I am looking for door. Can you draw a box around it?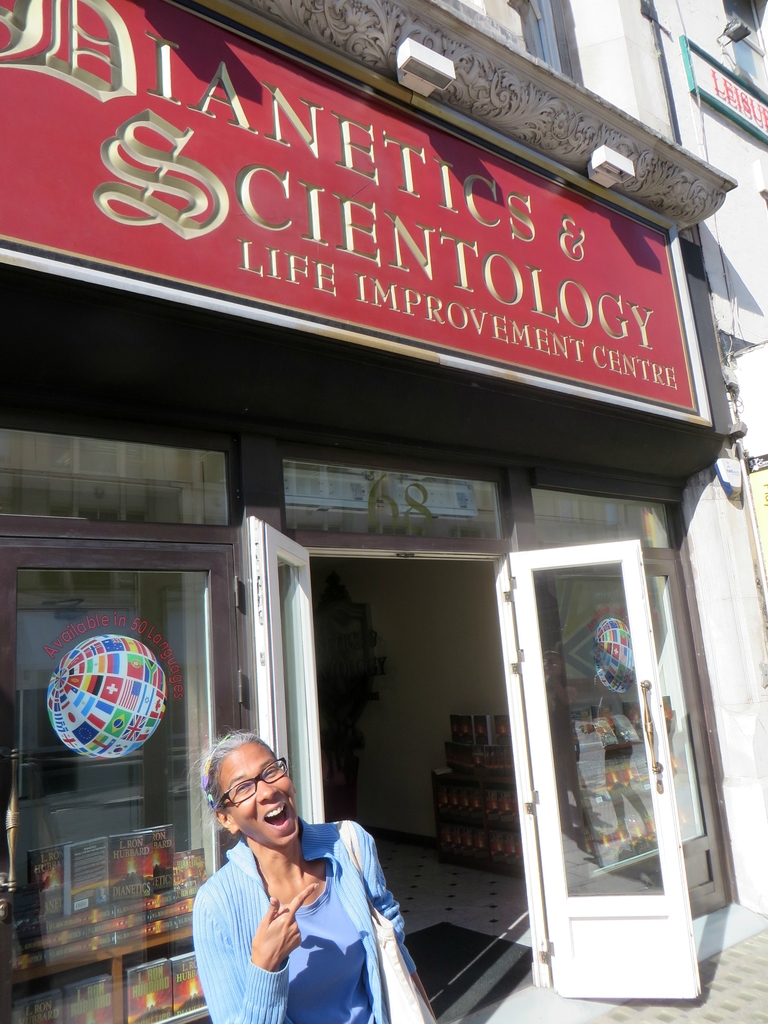
Sure, the bounding box is 524:526:658:984.
